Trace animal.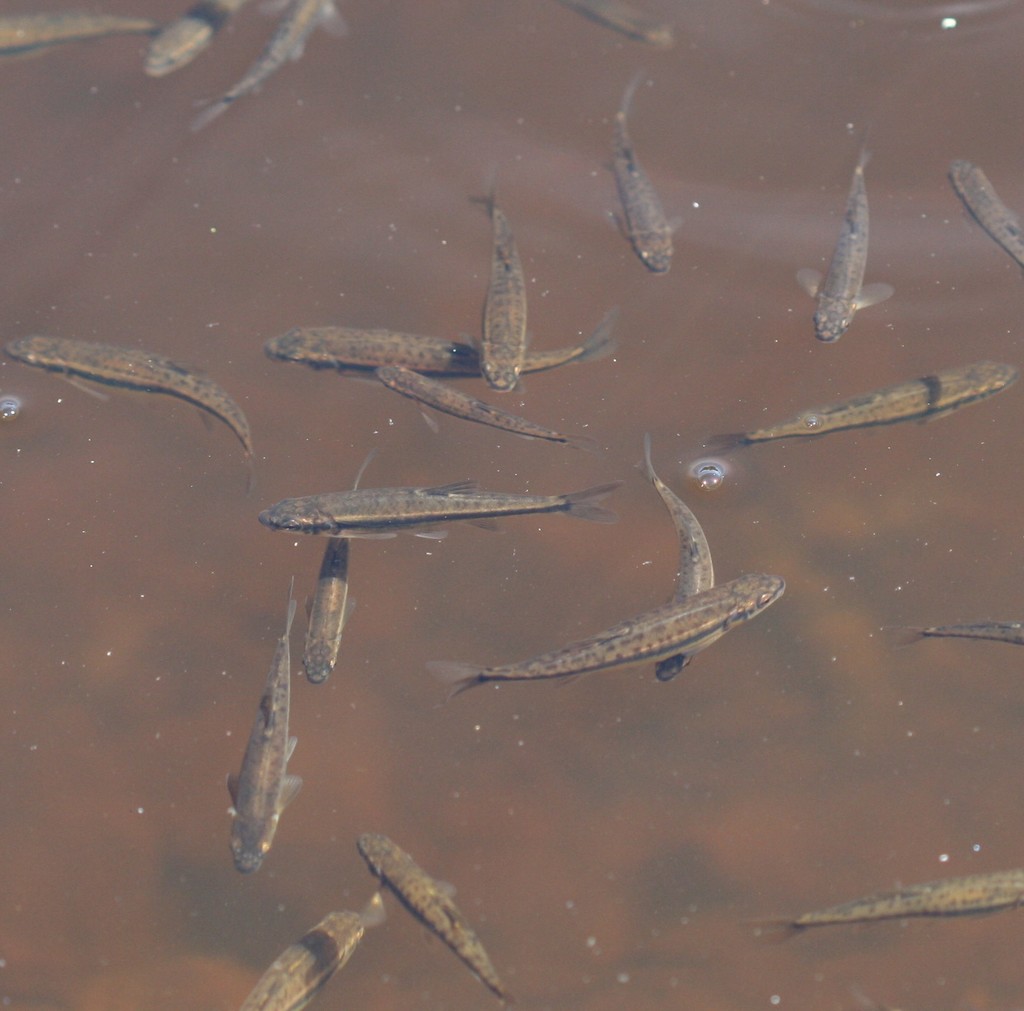
Traced to {"x1": 143, "y1": 0, "x2": 239, "y2": 82}.
